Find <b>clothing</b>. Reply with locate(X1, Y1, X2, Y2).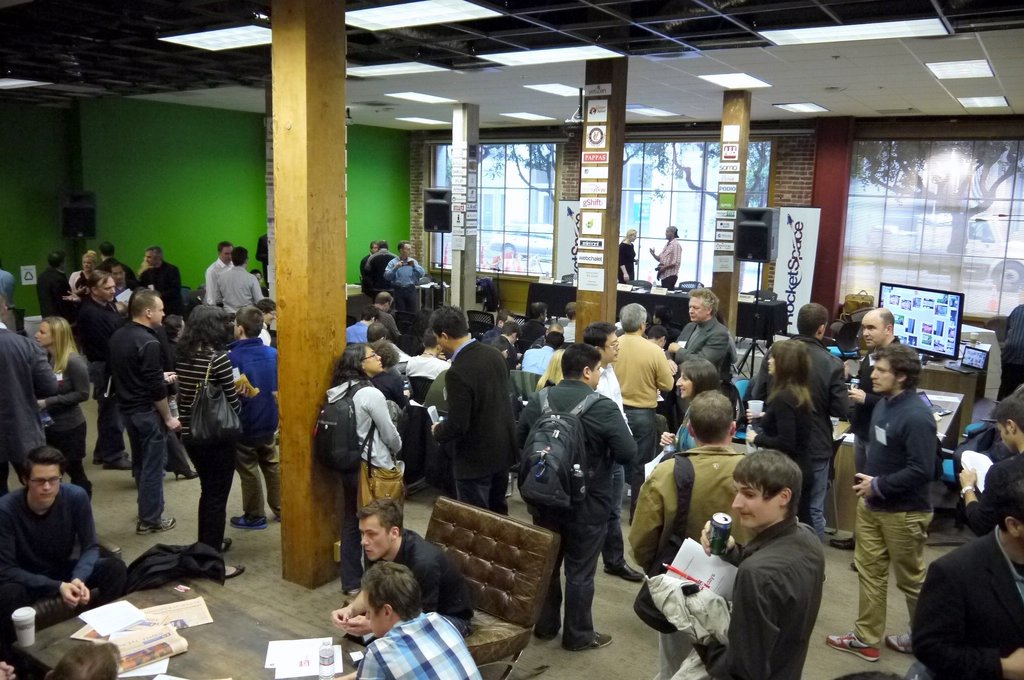
locate(216, 265, 259, 316).
